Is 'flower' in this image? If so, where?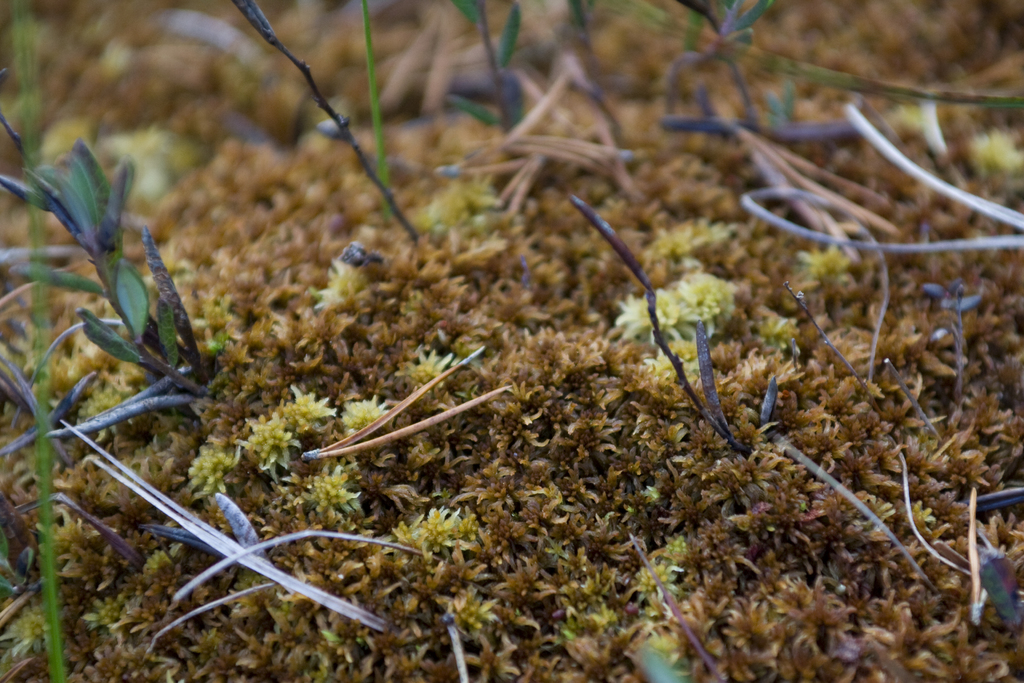
Yes, at bbox=(624, 550, 684, 607).
